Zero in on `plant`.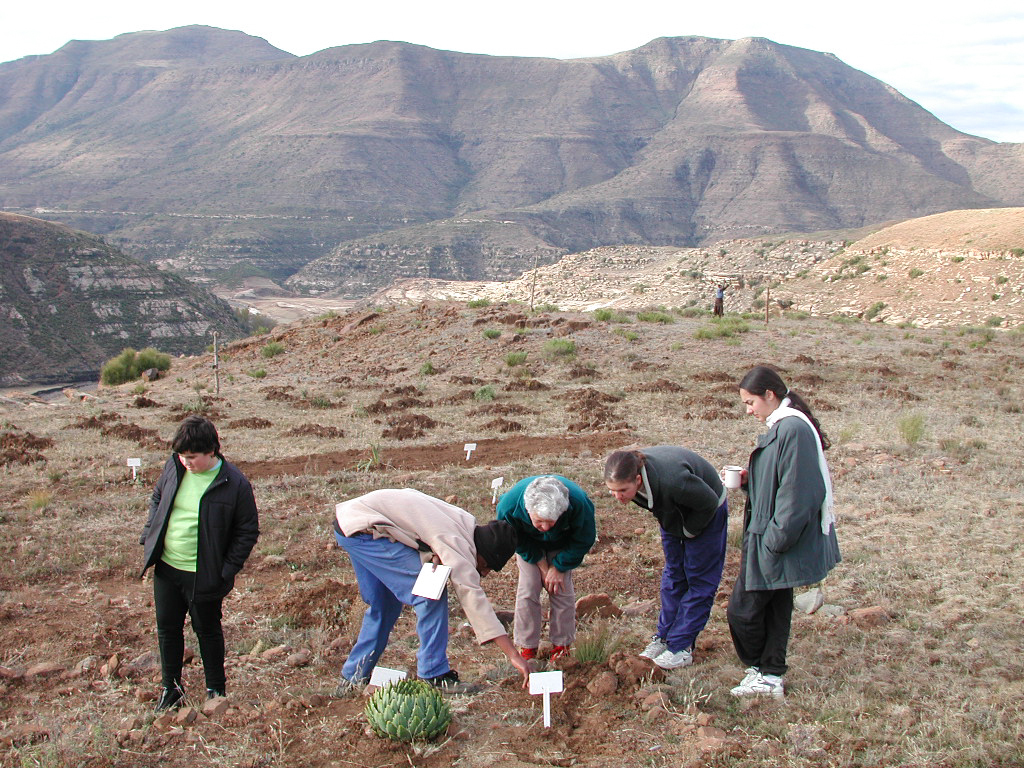
Zeroed in: bbox(905, 262, 928, 281).
